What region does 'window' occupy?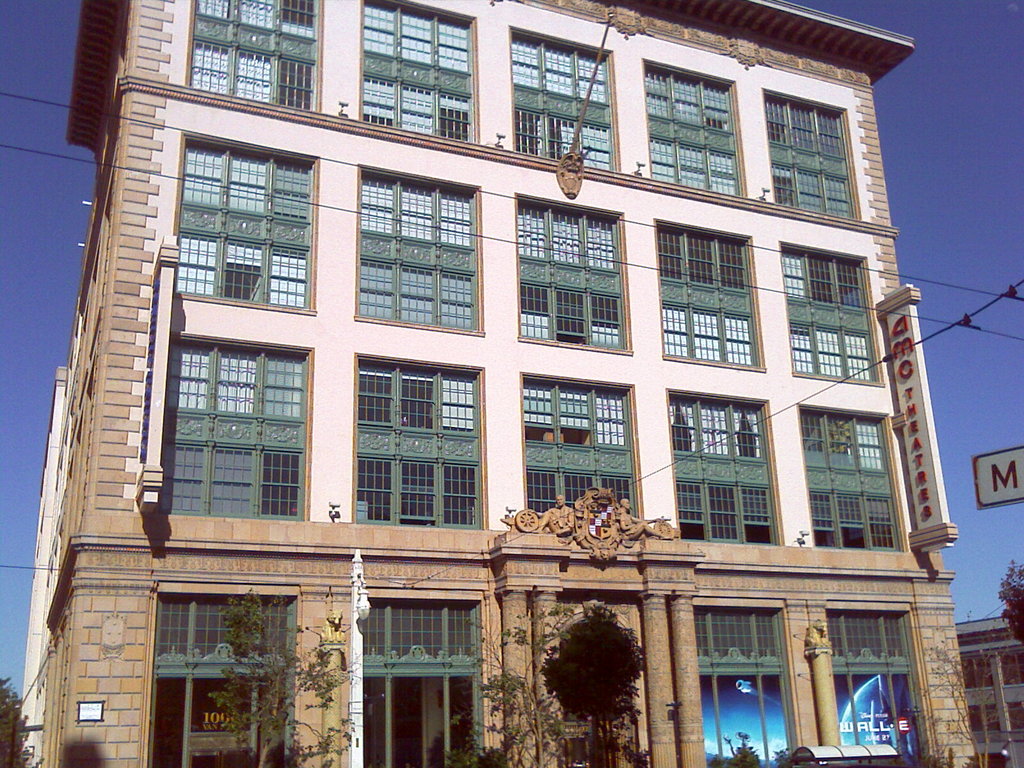
[518,371,641,520].
